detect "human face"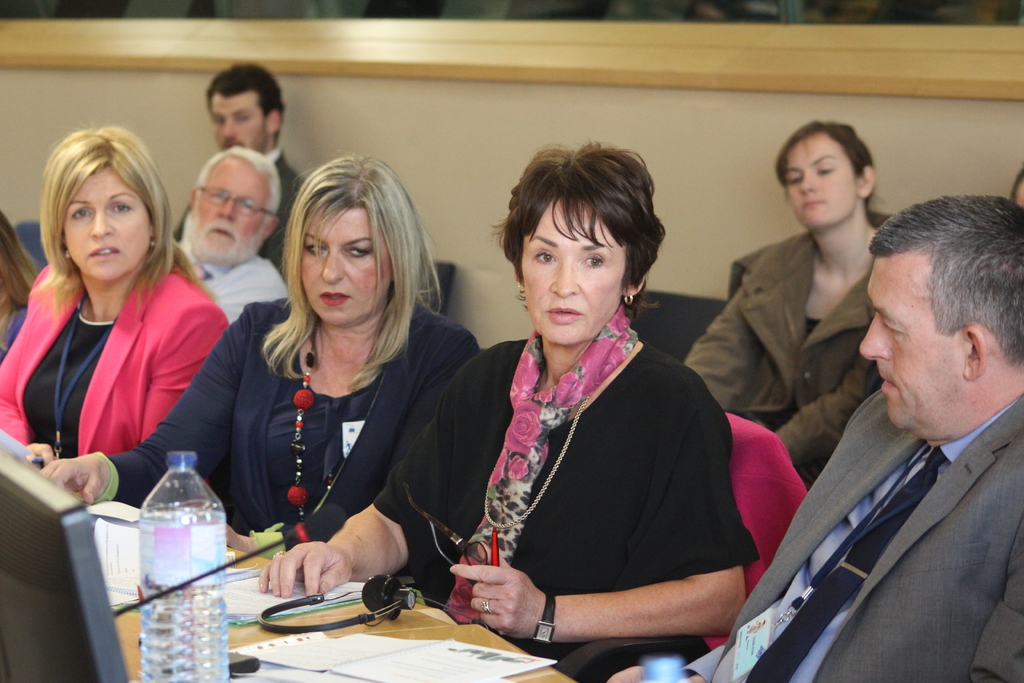
(295,198,399,331)
